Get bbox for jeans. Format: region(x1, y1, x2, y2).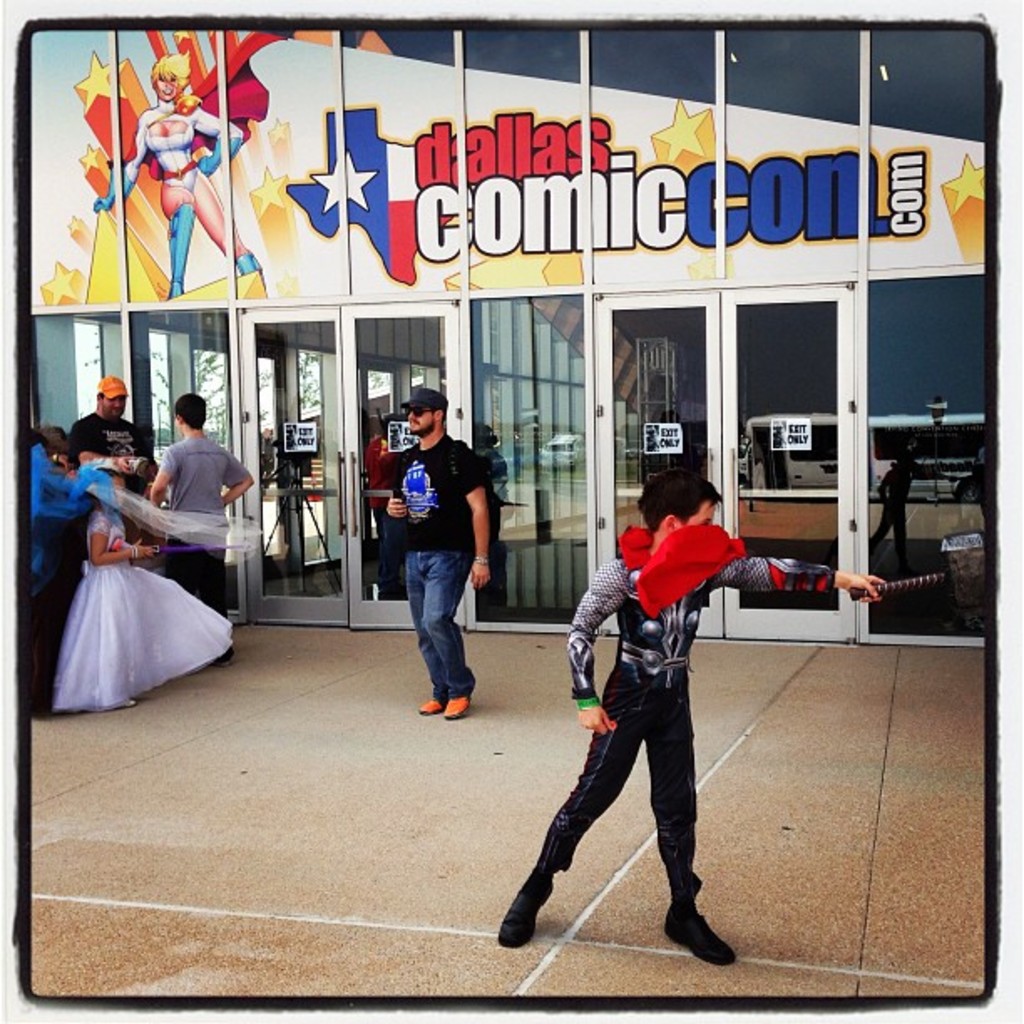
region(539, 668, 699, 895).
